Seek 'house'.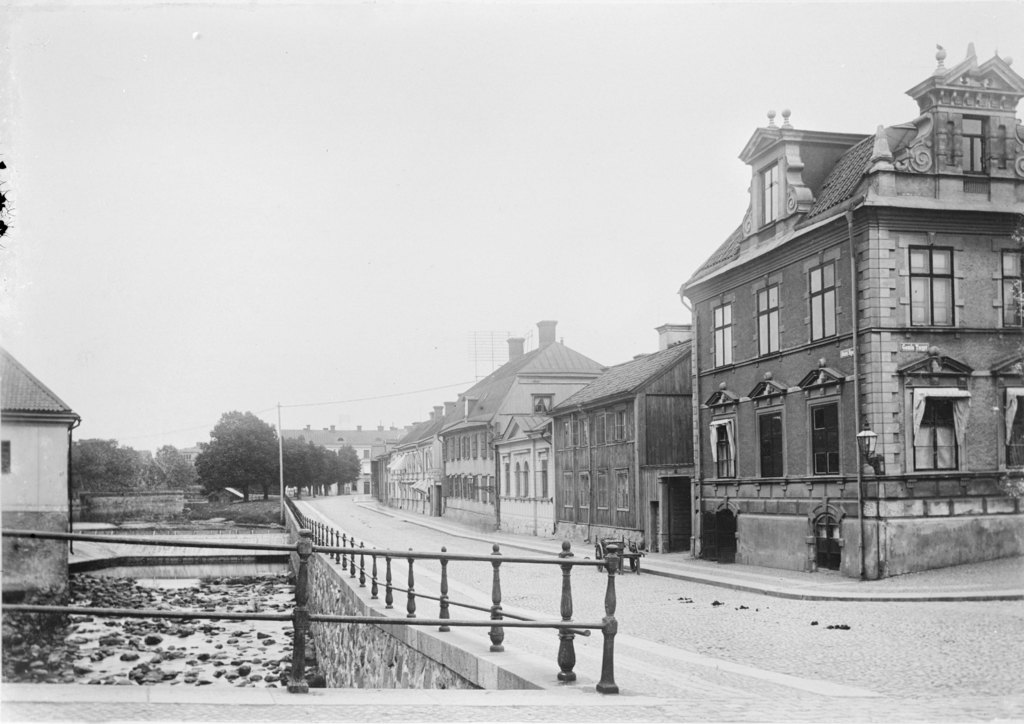
l=680, t=31, r=1023, b=585.
